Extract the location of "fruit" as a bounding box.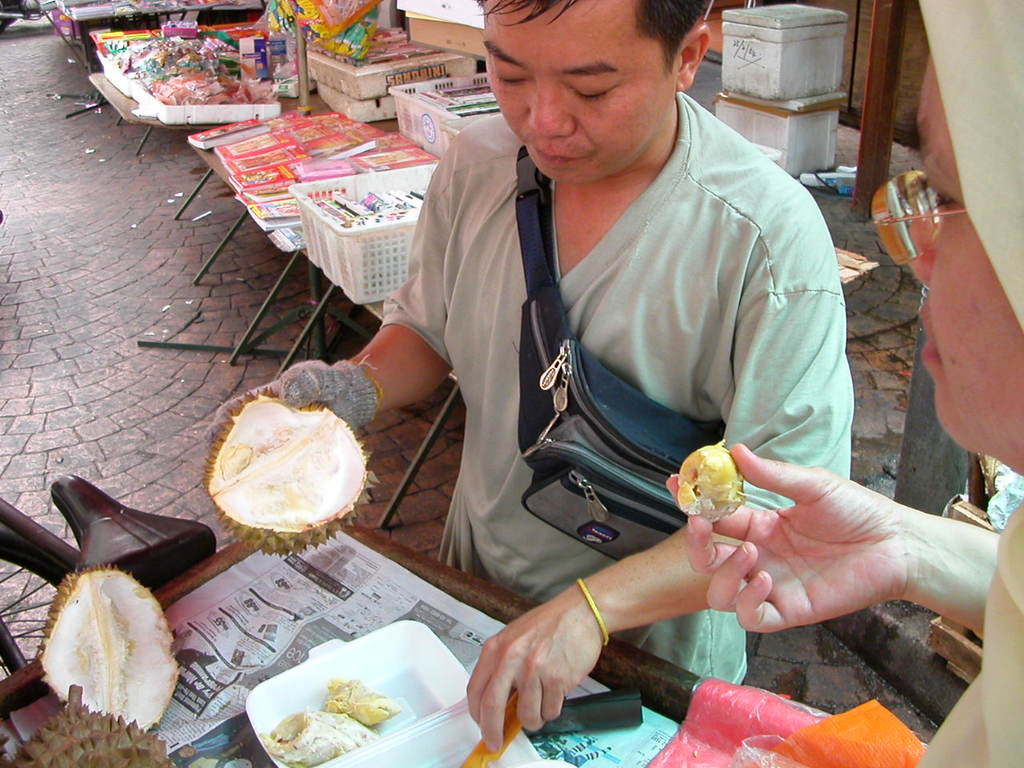
pyautogui.locateOnScreen(192, 389, 367, 558).
